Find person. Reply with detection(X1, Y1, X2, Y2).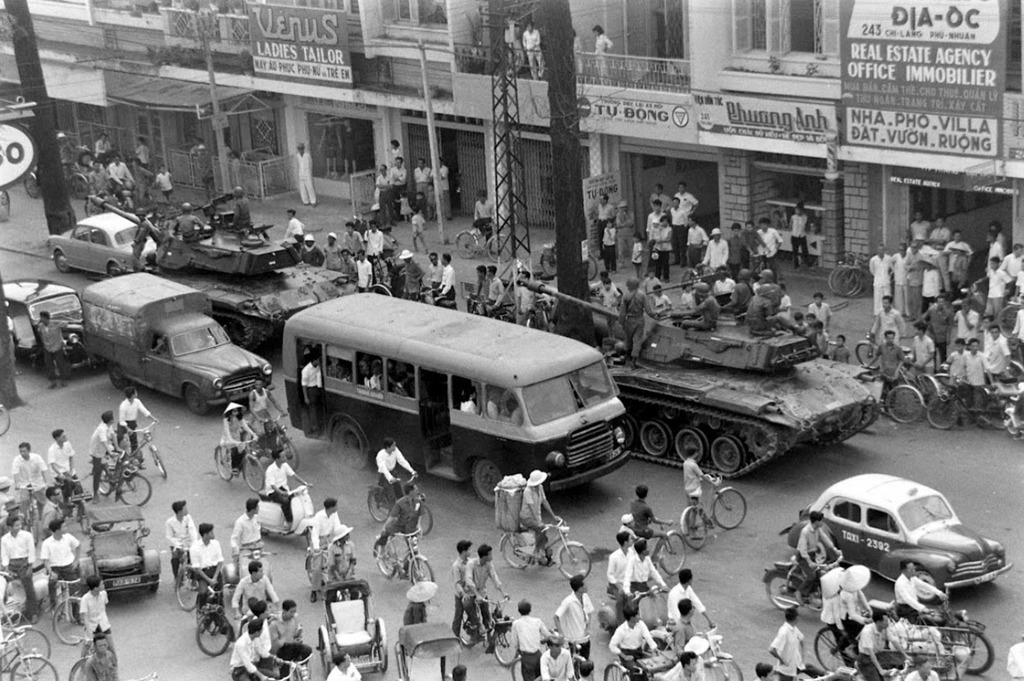
detection(551, 570, 596, 669).
